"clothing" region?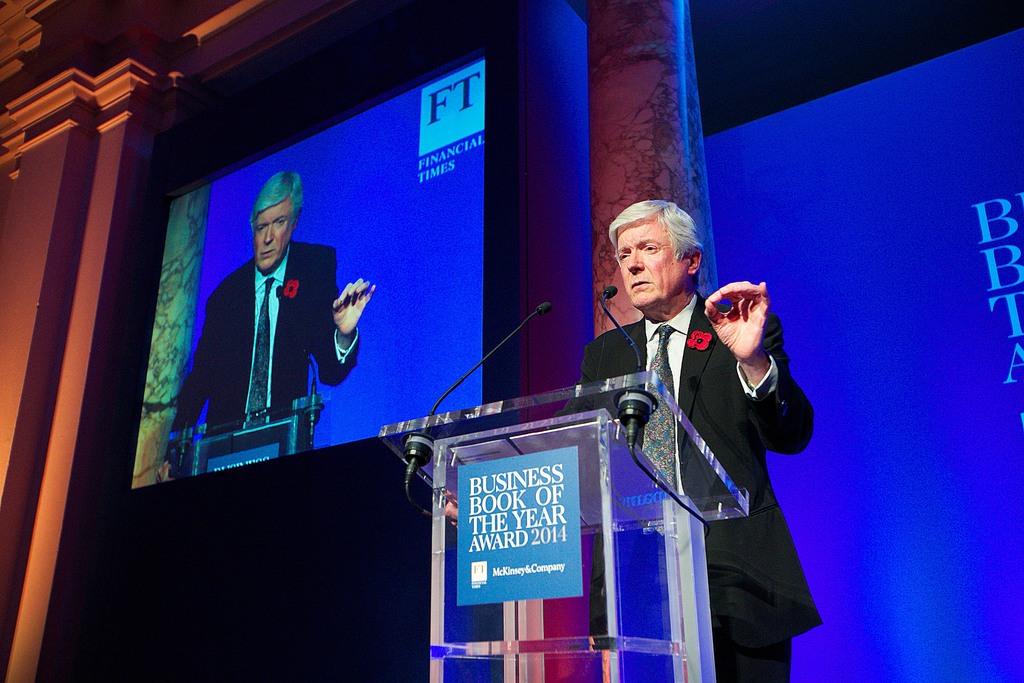
{"x1": 166, "y1": 240, "x2": 361, "y2": 456}
